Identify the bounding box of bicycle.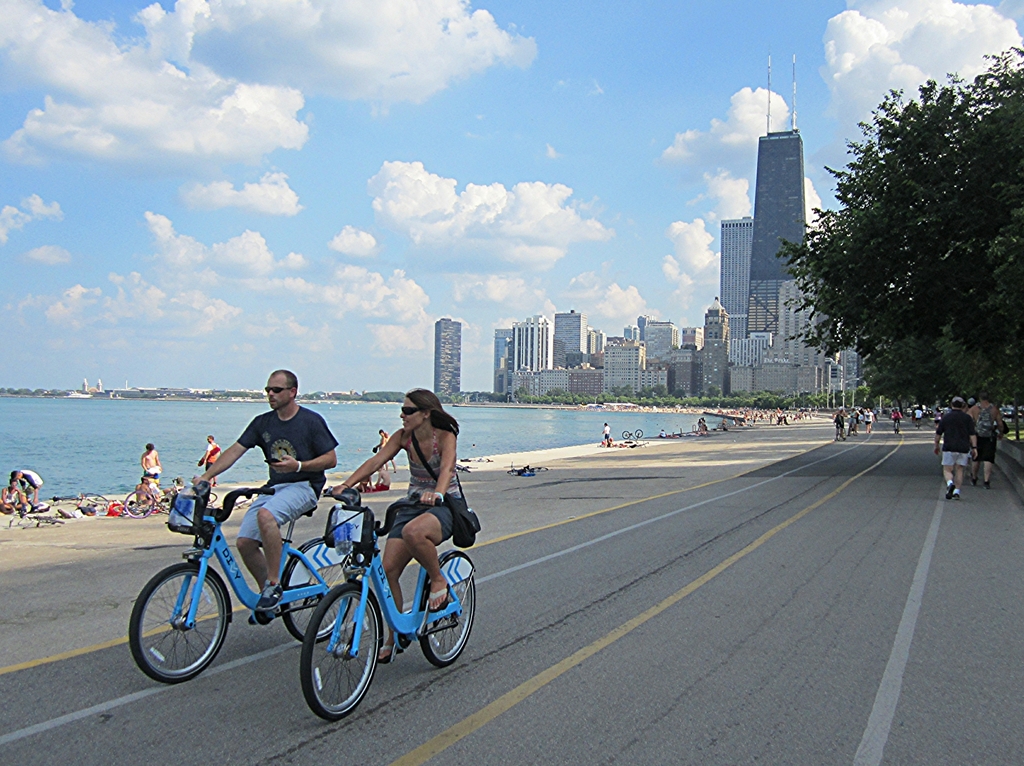
pyautogui.locateOnScreen(52, 491, 109, 506).
